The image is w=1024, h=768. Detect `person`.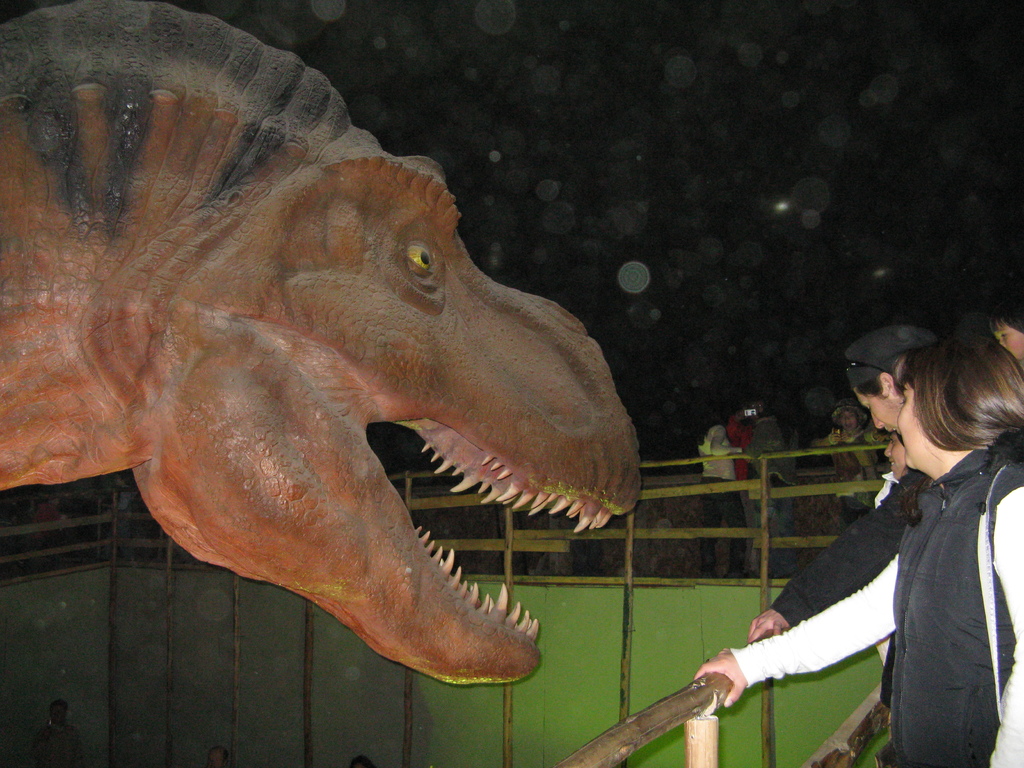
Detection: bbox=[724, 401, 769, 583].
